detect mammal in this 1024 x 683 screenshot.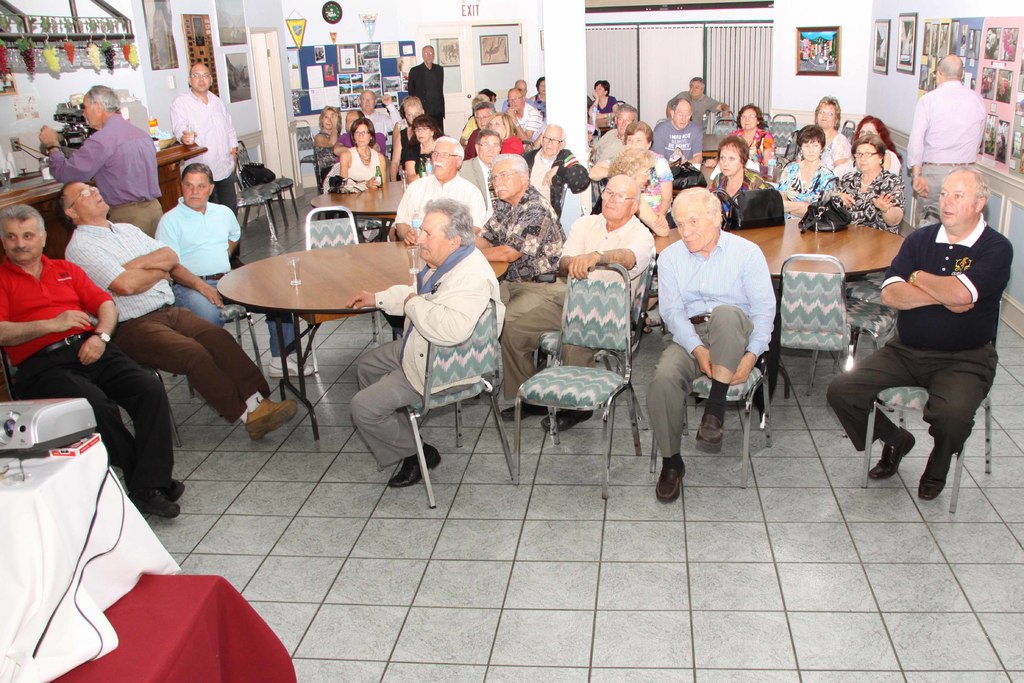
Detection: box(347, 195, 504, 487).
